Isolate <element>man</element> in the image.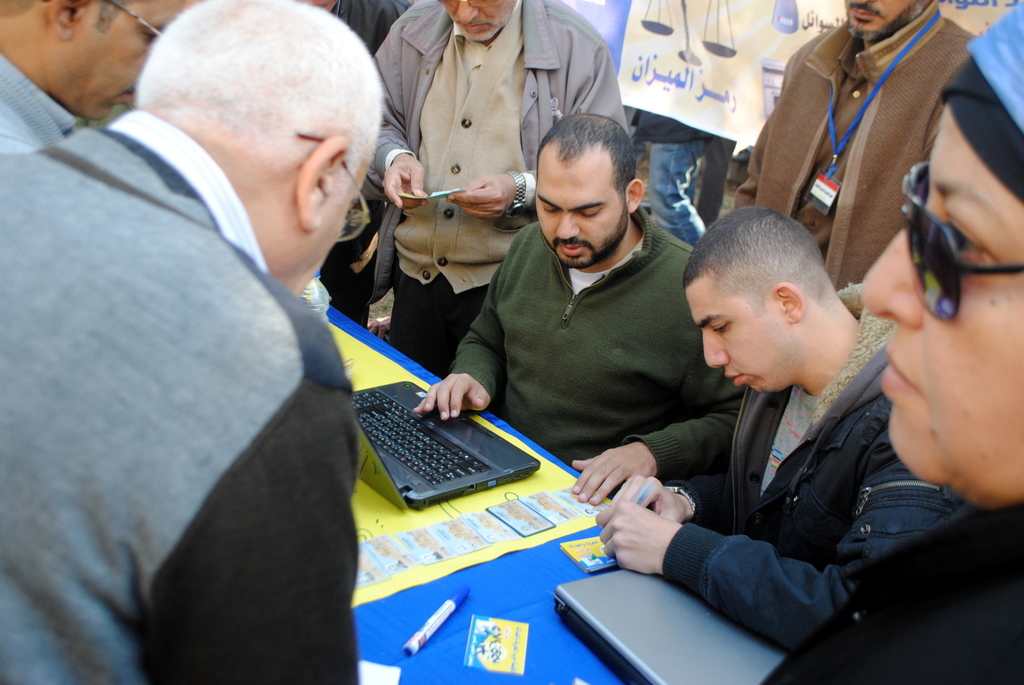
Isolated region: bbox(0, 0, 384, 684).
